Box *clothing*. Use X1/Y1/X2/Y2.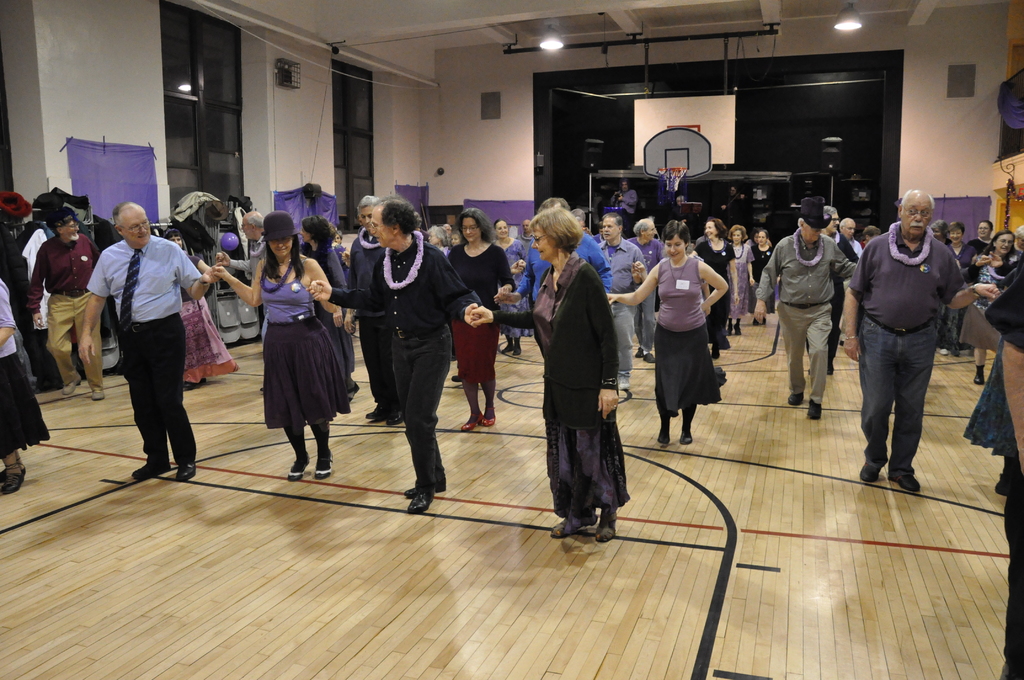
650/250/720/421.
